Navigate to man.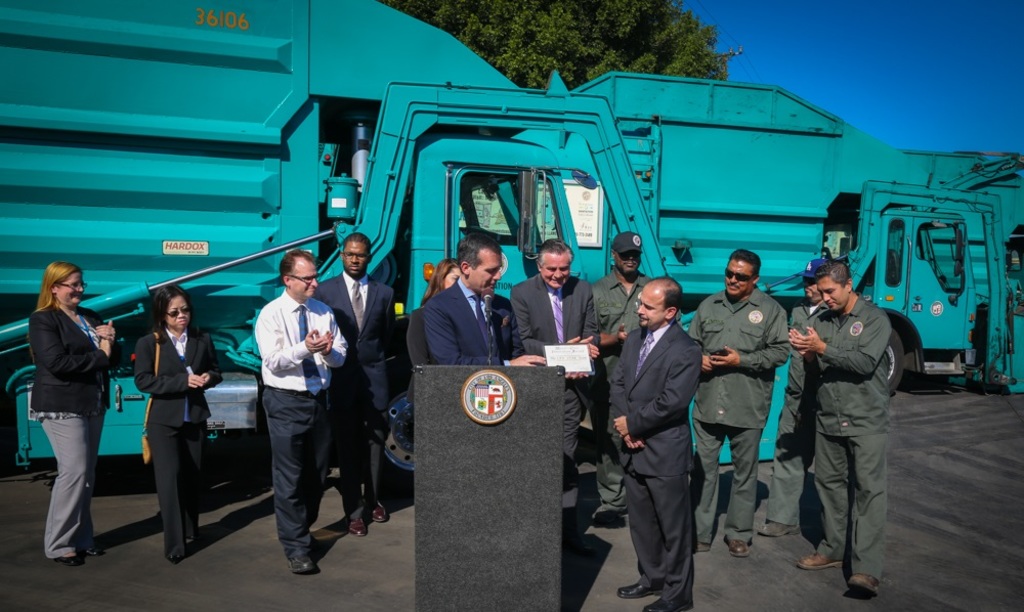
Navigation target: bbox(752, 257, 833, 540).
